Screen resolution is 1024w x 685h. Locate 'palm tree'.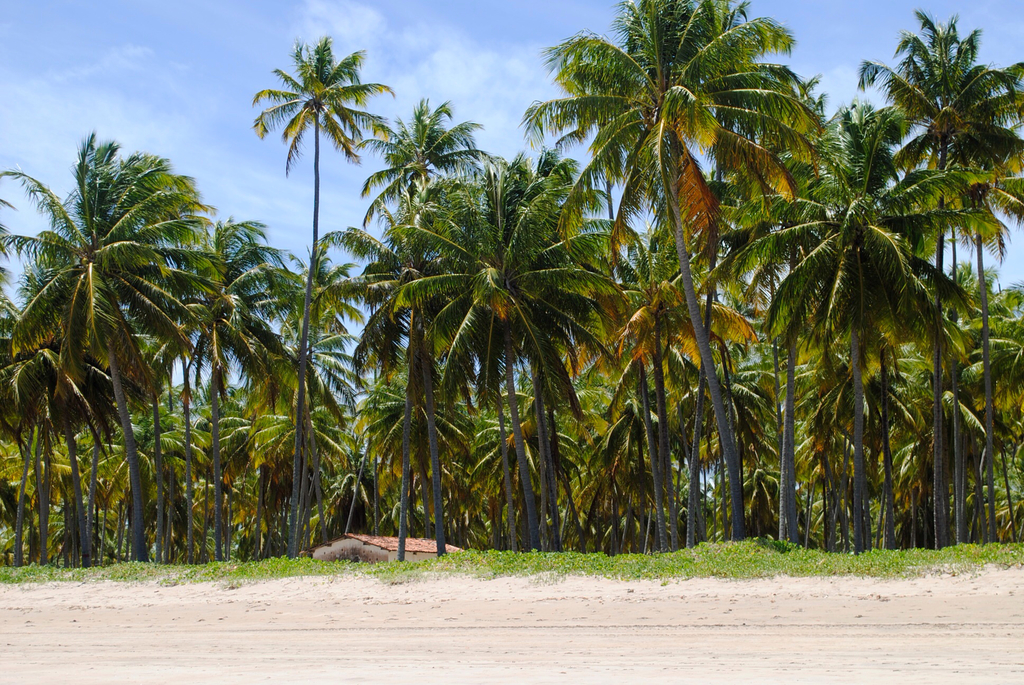
BBox(235, 300, 381, 565).
